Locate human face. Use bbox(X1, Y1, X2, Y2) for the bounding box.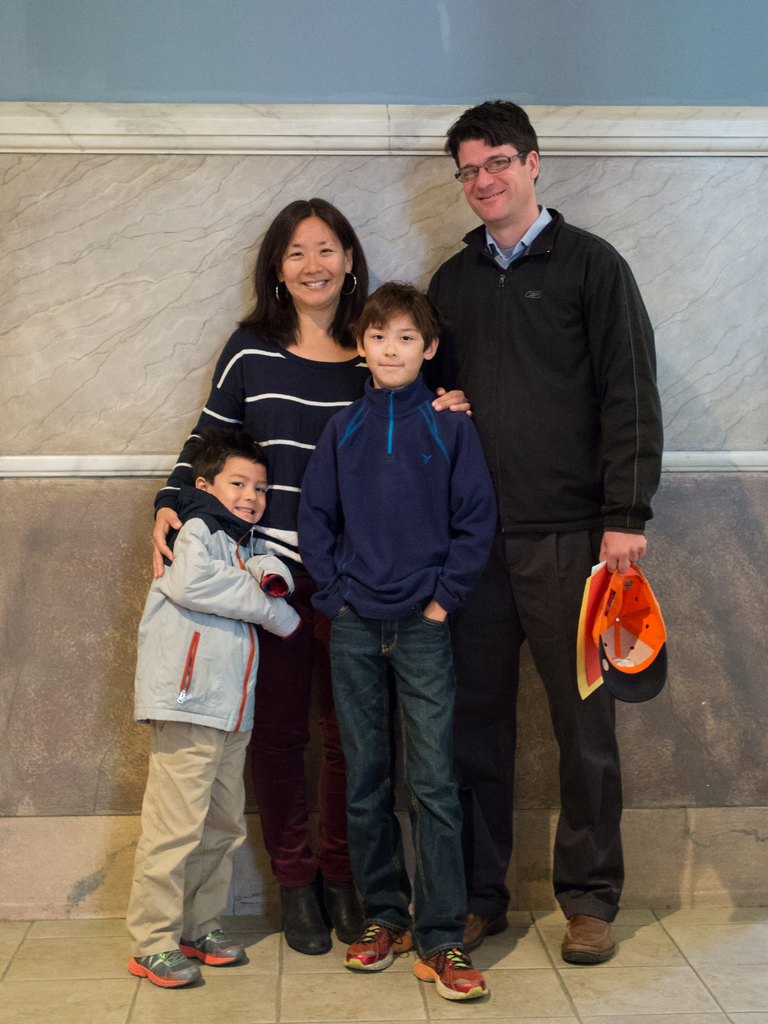
bbox(277, 209, 342, 307).
